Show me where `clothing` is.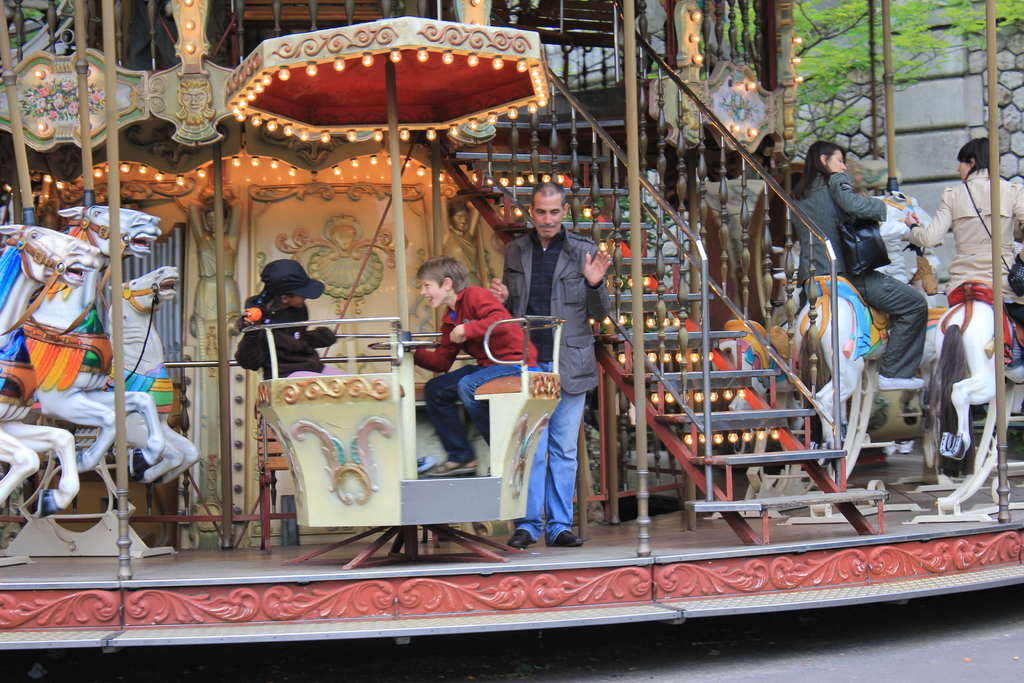
`clothing` is at (left=501, top=221, right=612, bottom=543).
